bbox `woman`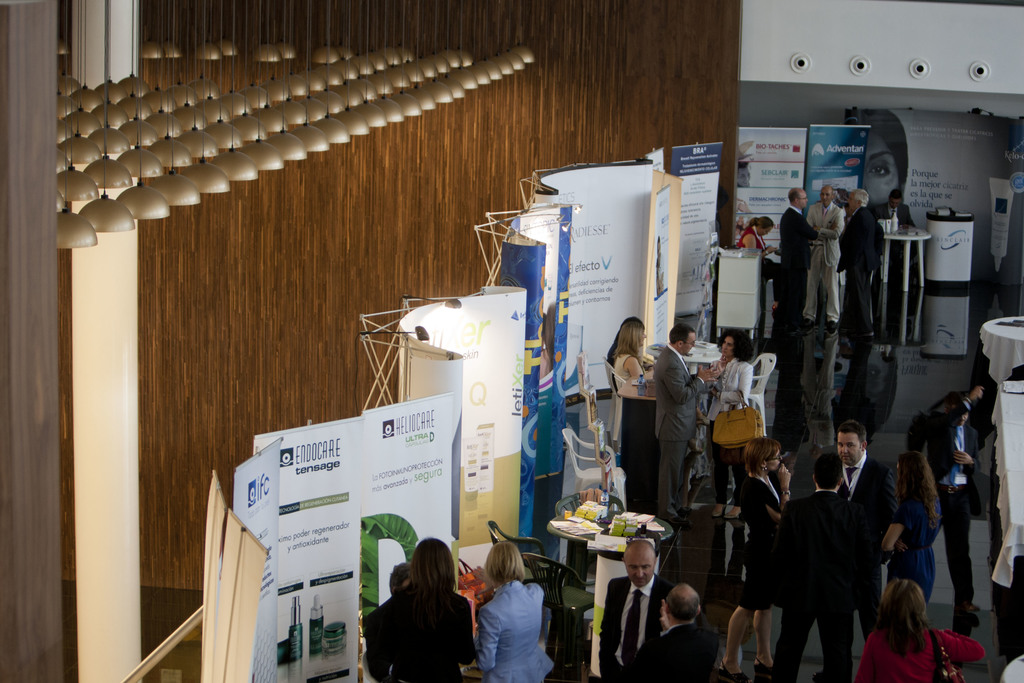
l=480, t=536, r=568, b=682
